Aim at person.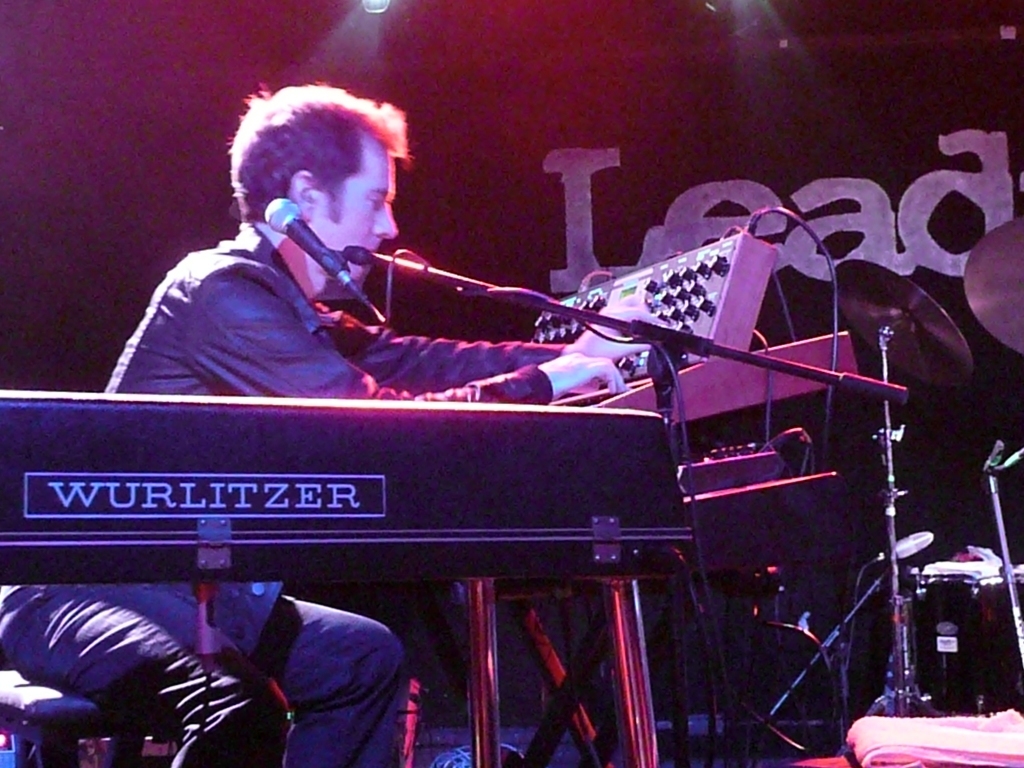
Aimed at [left=0, top=74, right=660, bottom=767].
